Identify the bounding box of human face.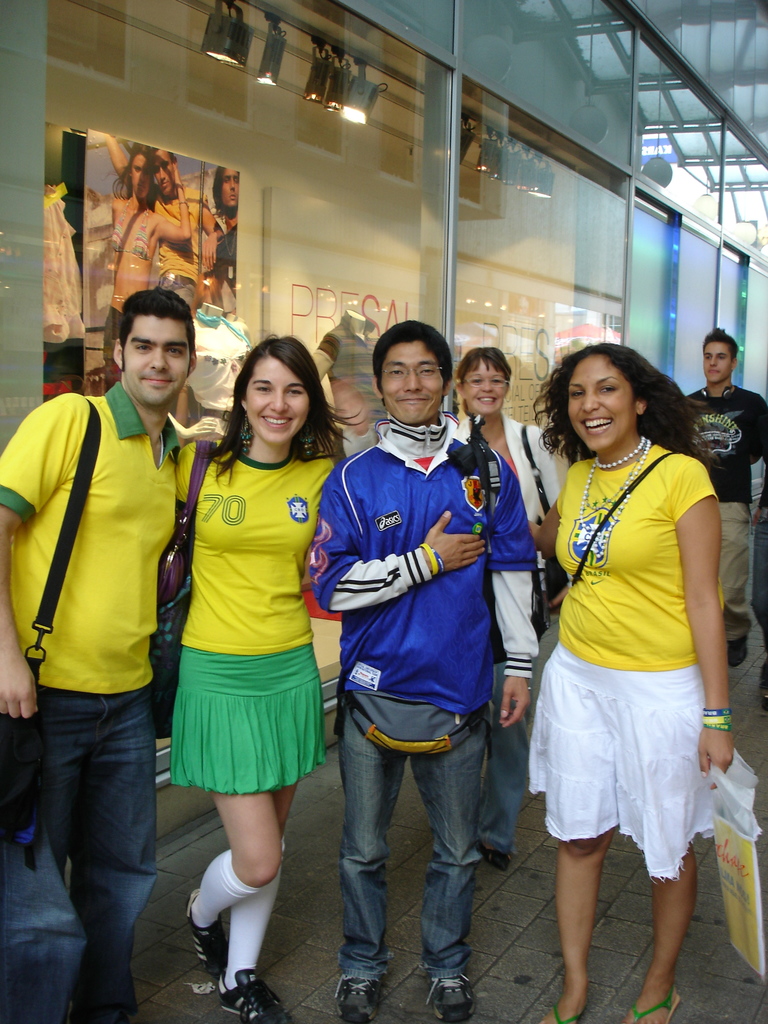
<region>150, 147, 174, 199</region>.
